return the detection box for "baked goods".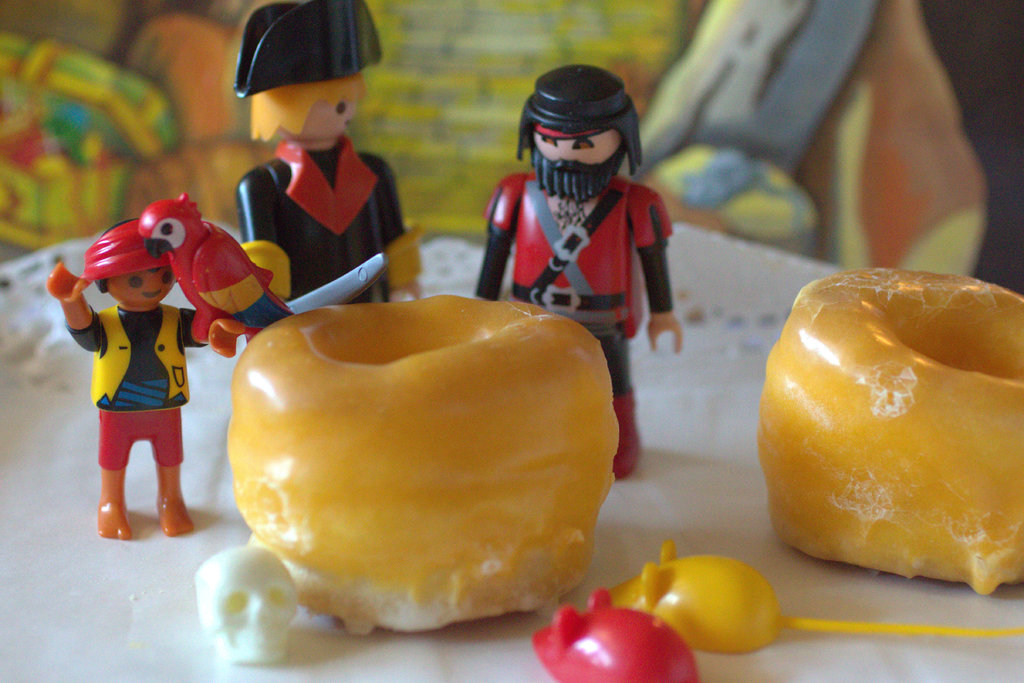
Rect(754, 265, 1023, 593).
